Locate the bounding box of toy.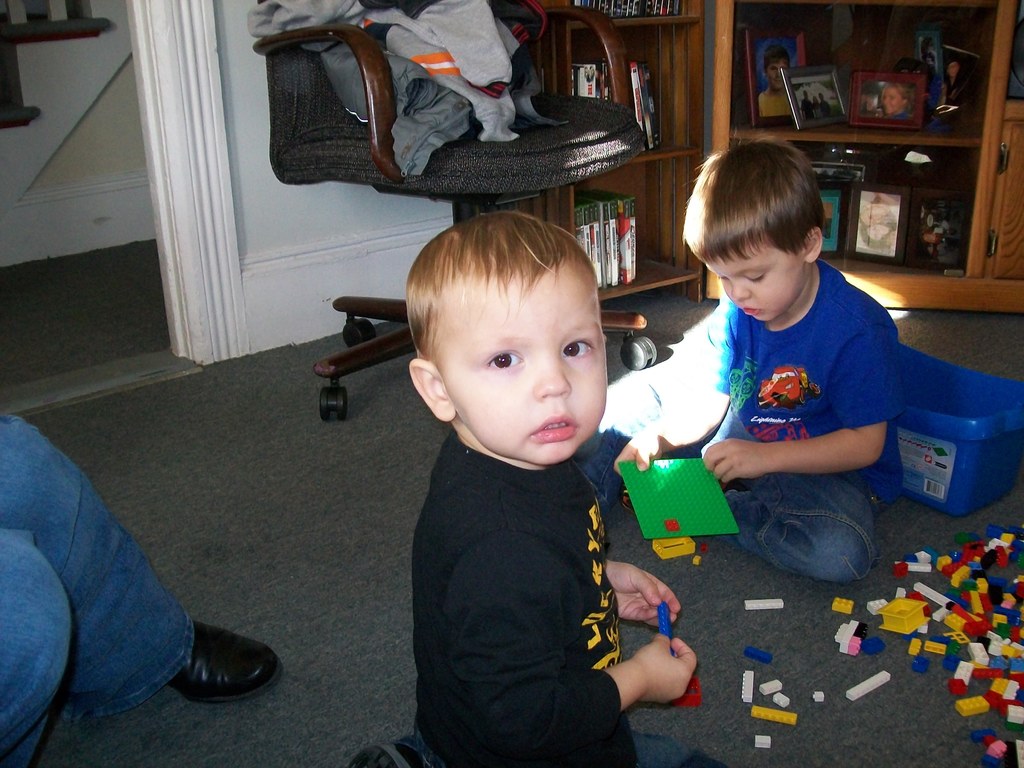
Bounding box: detection(905, 639, 920, 655).
